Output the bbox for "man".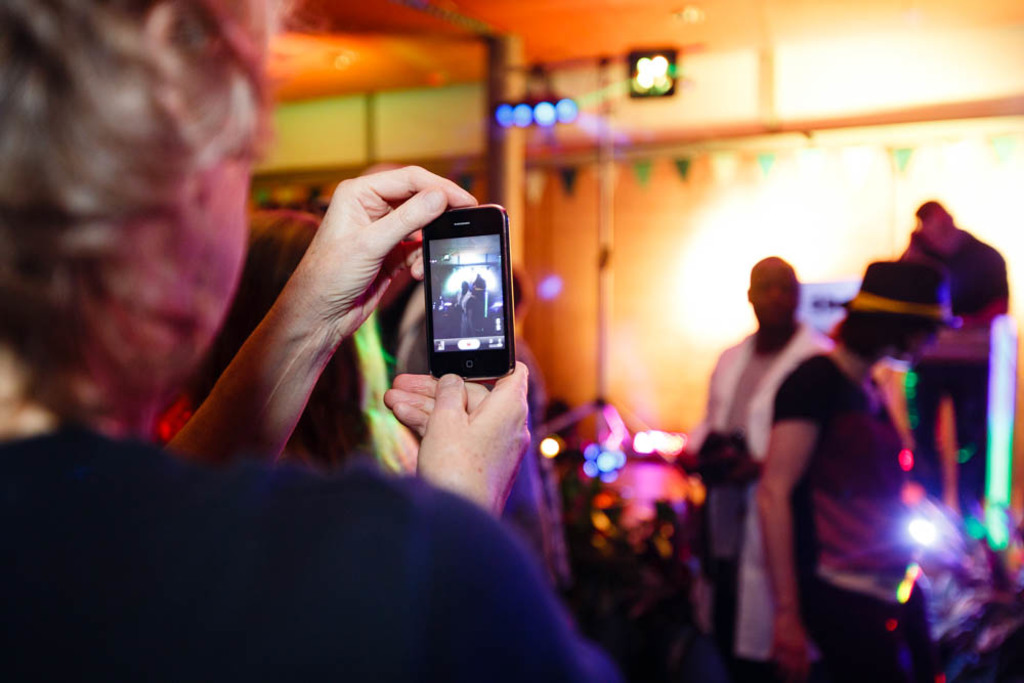
pyautogui.locateOnScreen(753, 262, 942, 682).
